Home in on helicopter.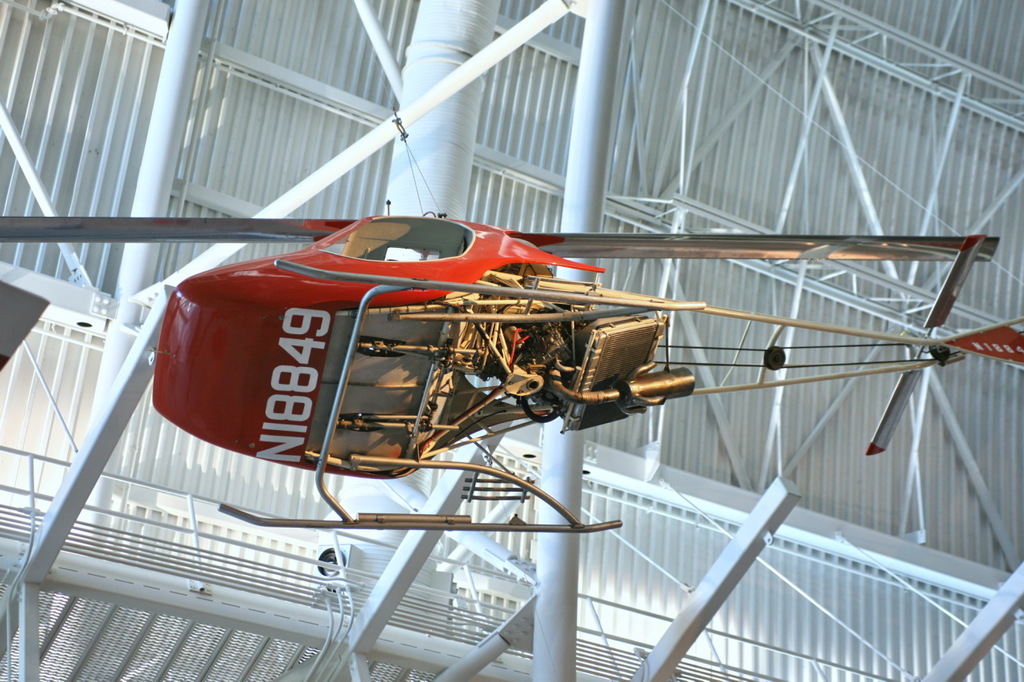
Homed in at bbox=(0, 197, 1023, 533).
